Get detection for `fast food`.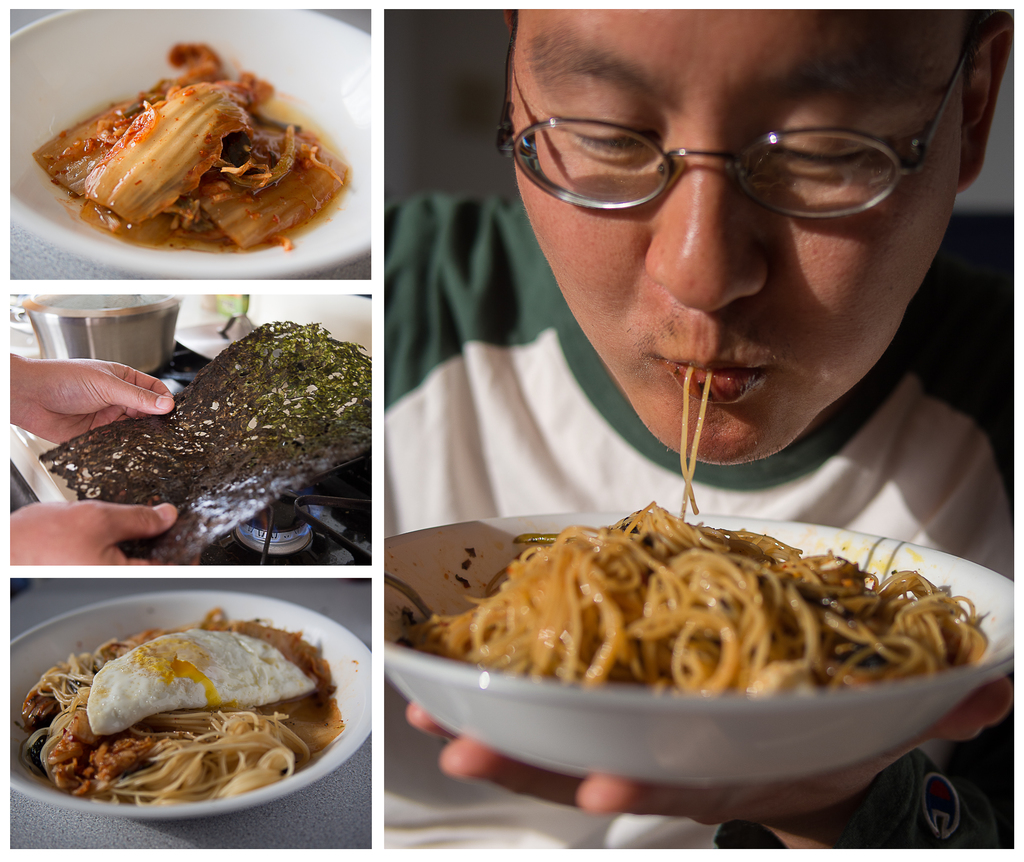
Detection: <region>393, 504, 984, 705</region>.
